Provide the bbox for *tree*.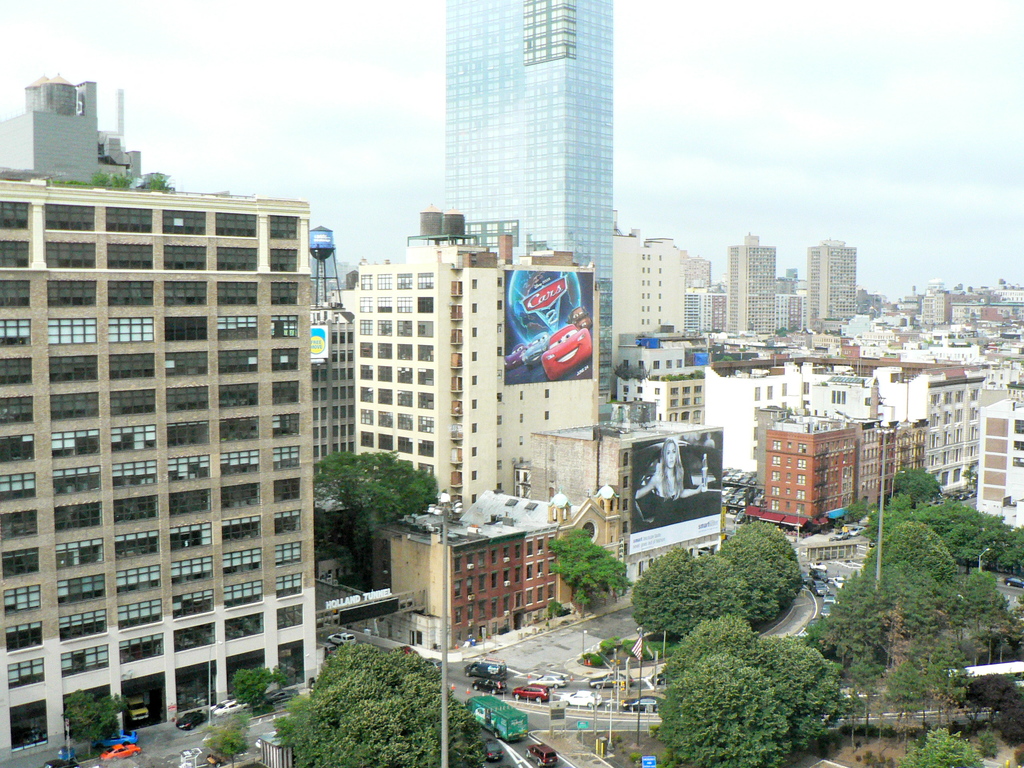
(left=1004, top=682, right=1023, bottom=752).
